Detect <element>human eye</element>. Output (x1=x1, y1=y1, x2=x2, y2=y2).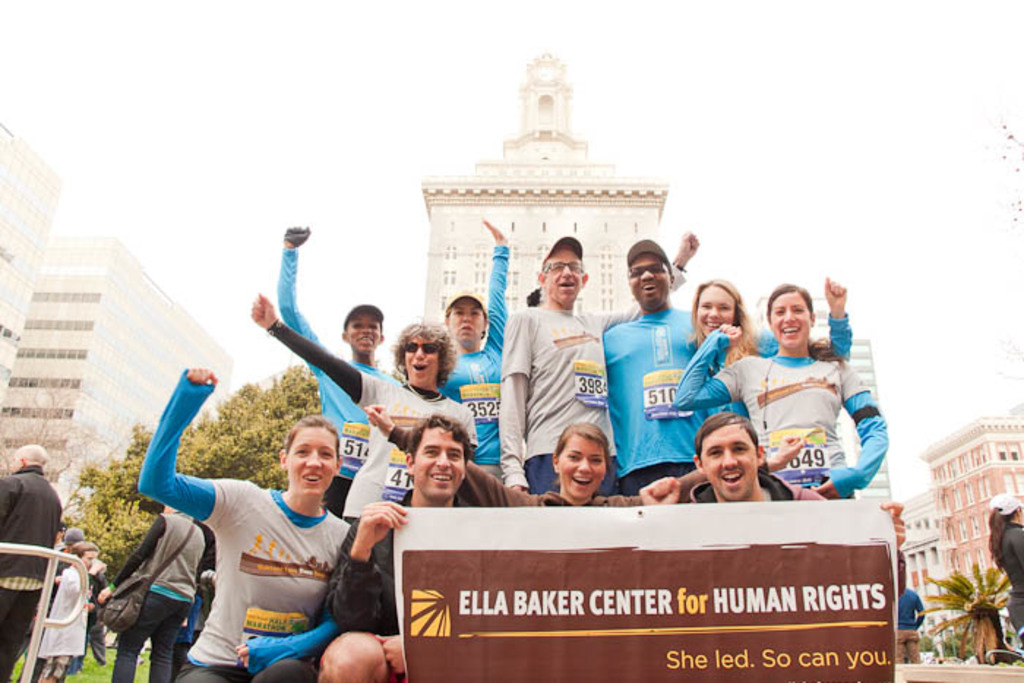
(x1=424, y1=446, x2=439, y2=461).
